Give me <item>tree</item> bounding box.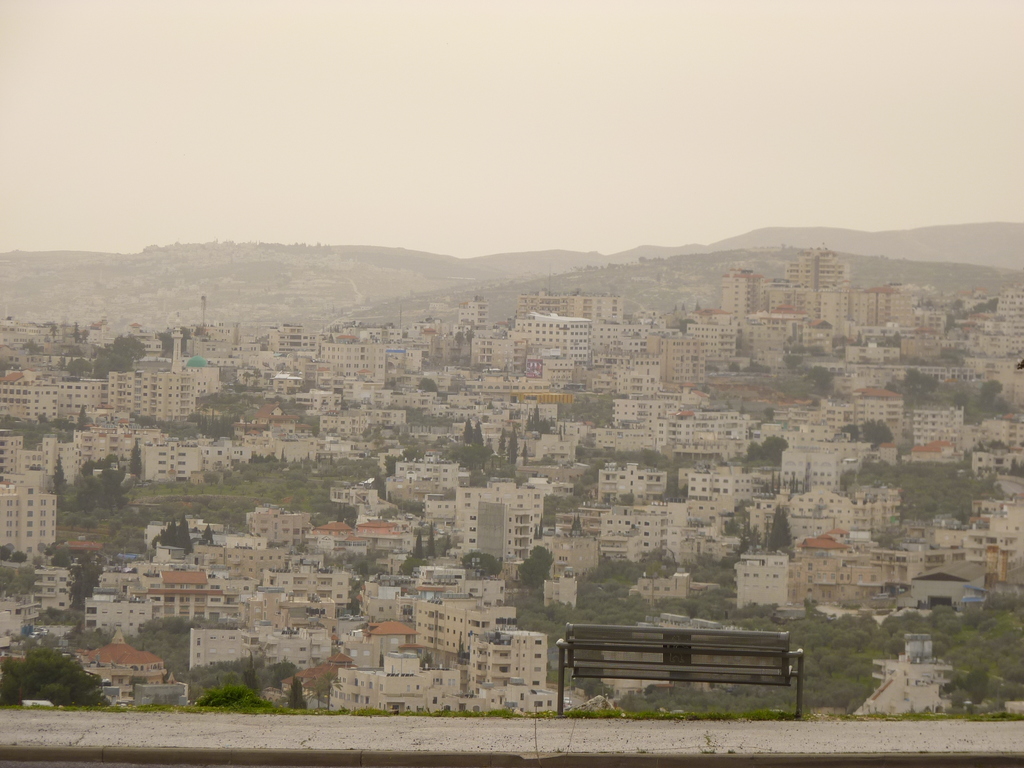
pyautogui.locateOnScreen(35, 555, 45, 569).
